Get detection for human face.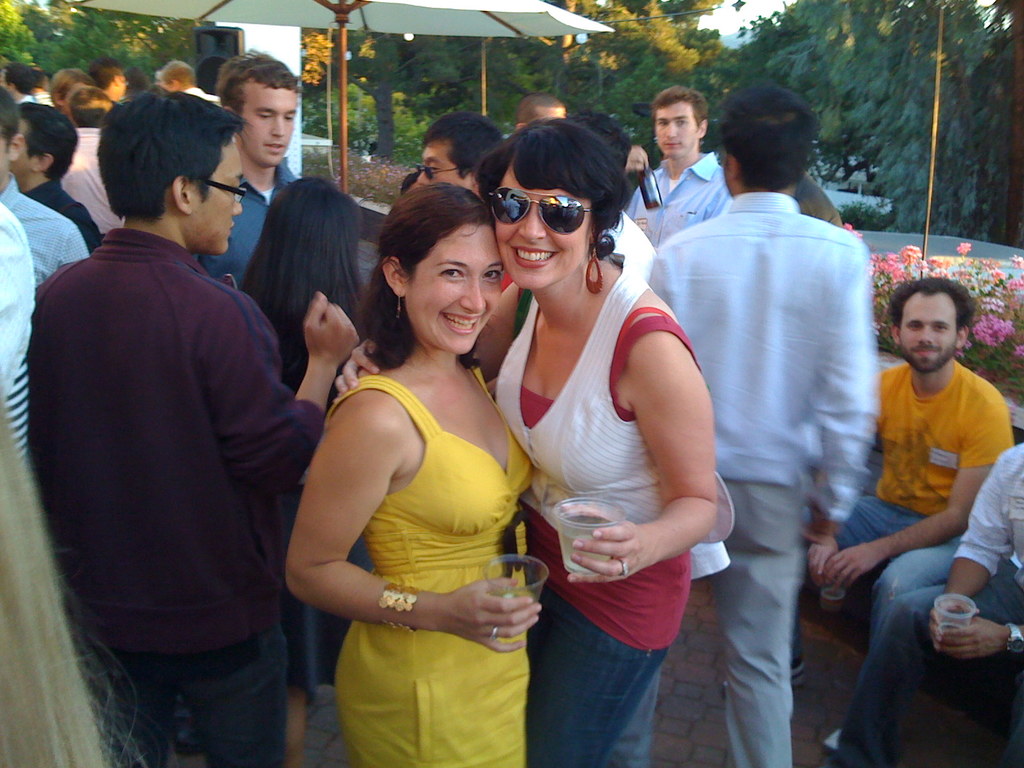
Detection: bbox=(400, 227, 502, 354).
